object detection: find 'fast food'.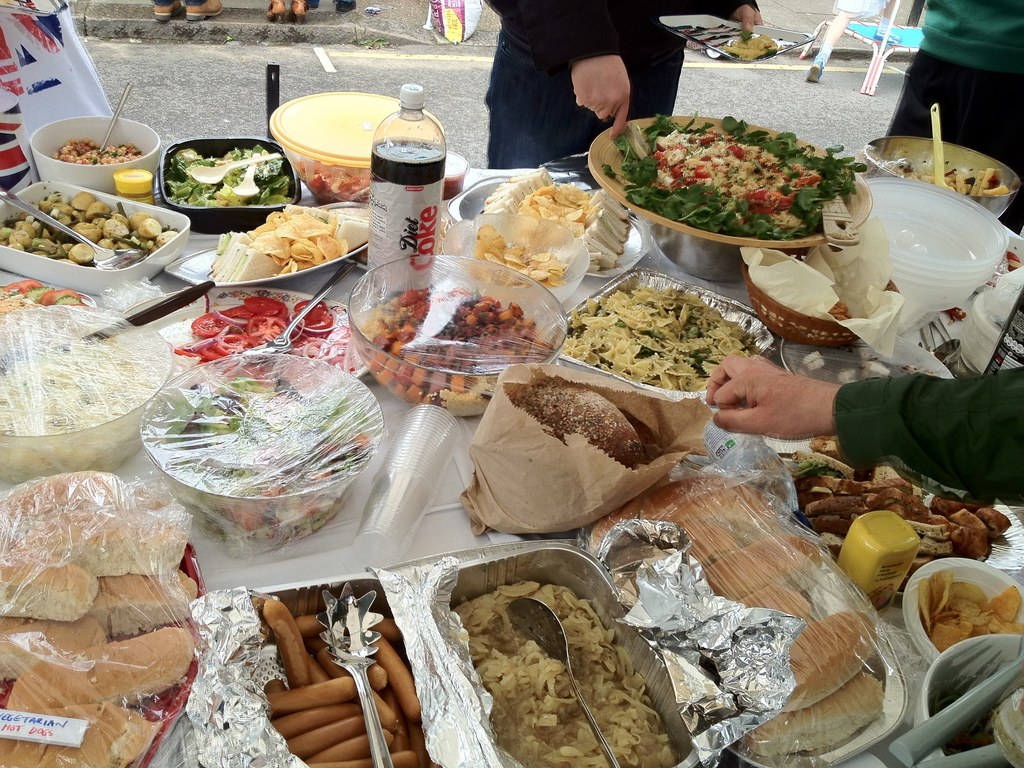
bbox=(12, 508, 191, 577).
